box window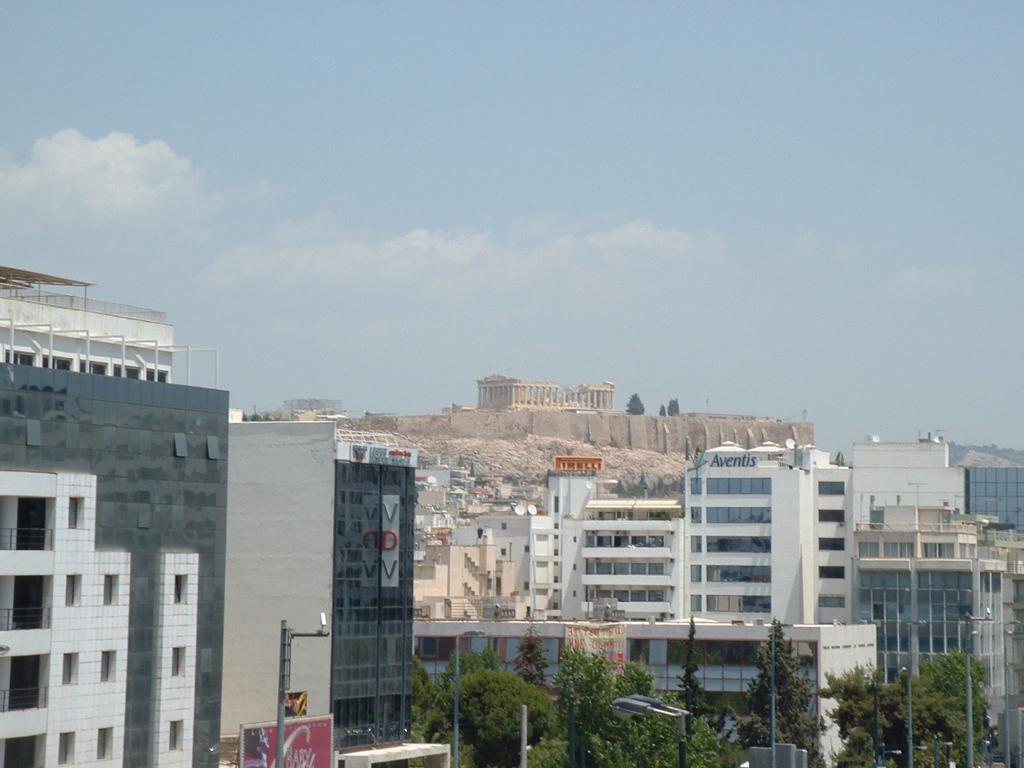
816/479/847/499
